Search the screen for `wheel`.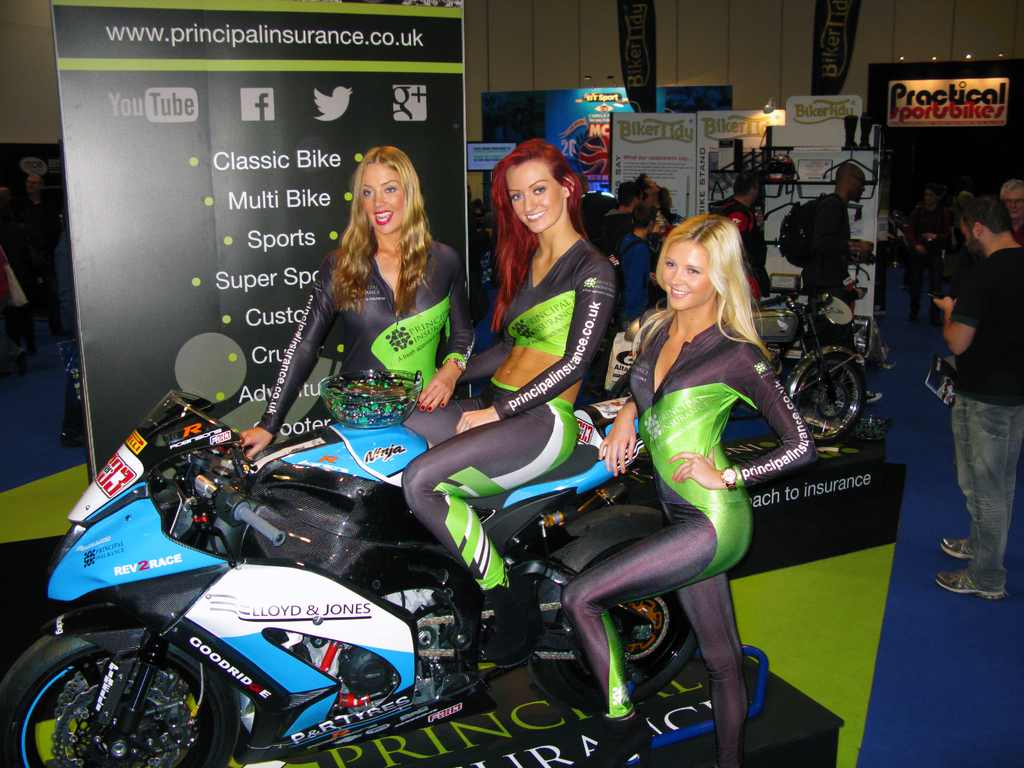
Found at 0/629/242/767.
